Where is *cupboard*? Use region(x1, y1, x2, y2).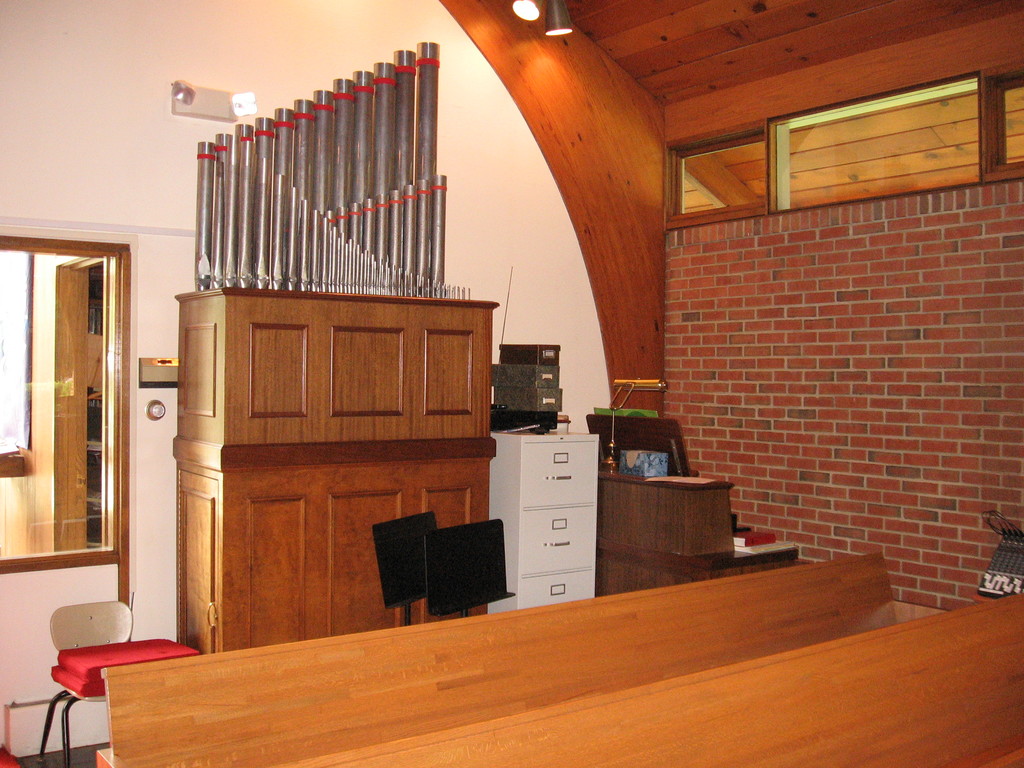
region(484, 425, 607, 611).
